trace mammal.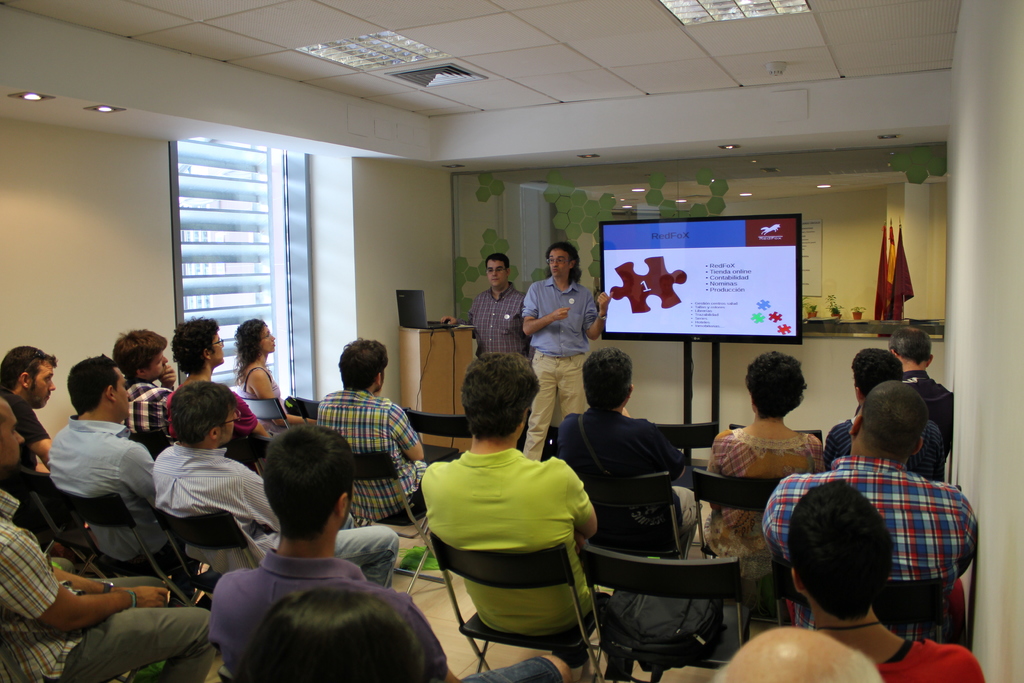
Traced to region(891, 323, 962, 448).
